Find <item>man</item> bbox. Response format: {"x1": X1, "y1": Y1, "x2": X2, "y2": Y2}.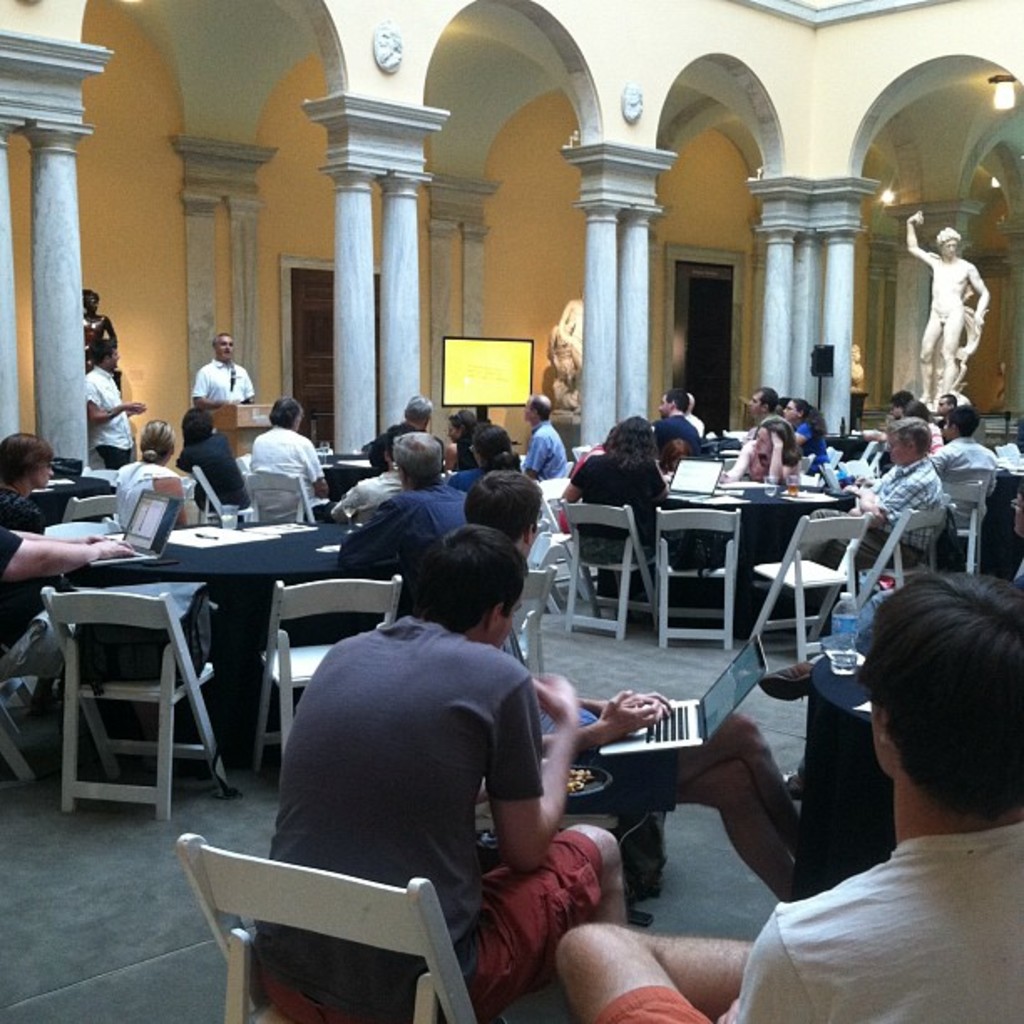
{"x1": 748, "y1": 383, "x2": 786, "y2": 438}.
